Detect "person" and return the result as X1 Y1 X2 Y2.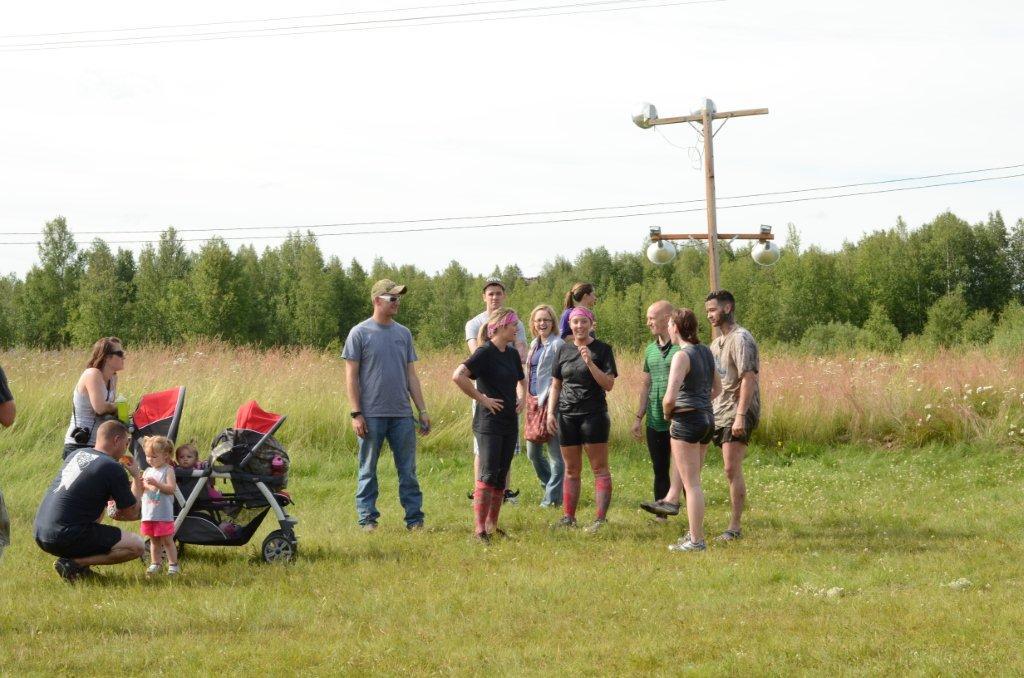
636 303 684 527.
